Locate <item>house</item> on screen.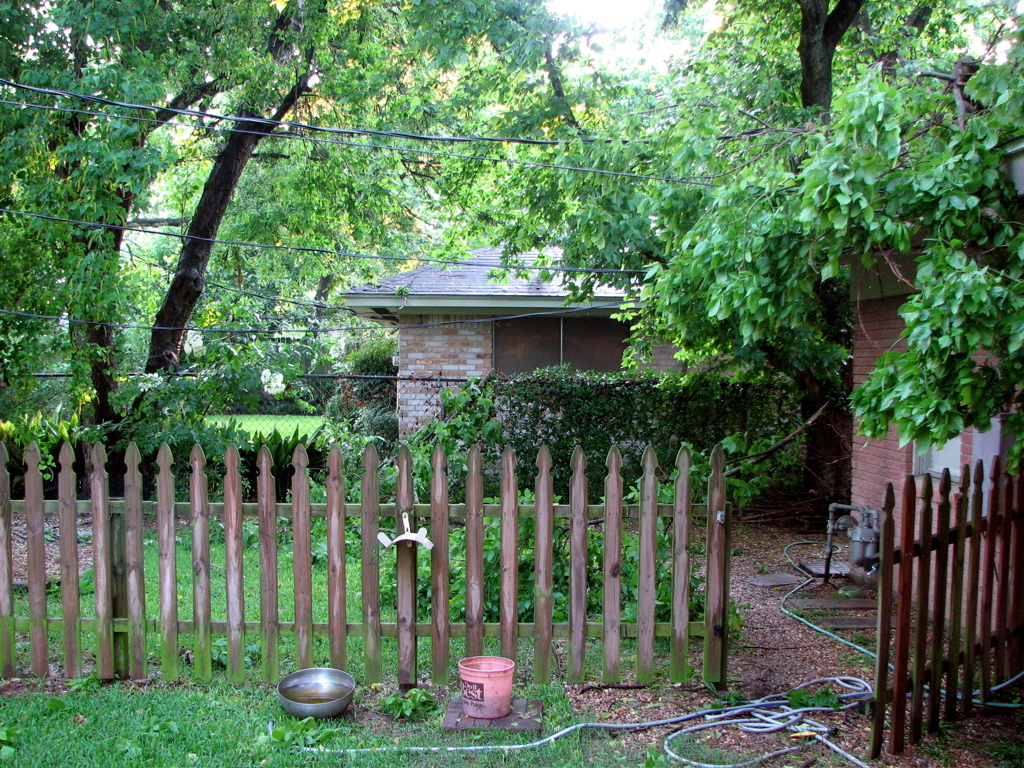
On screen at BBox(334, 244, 718, 500).
